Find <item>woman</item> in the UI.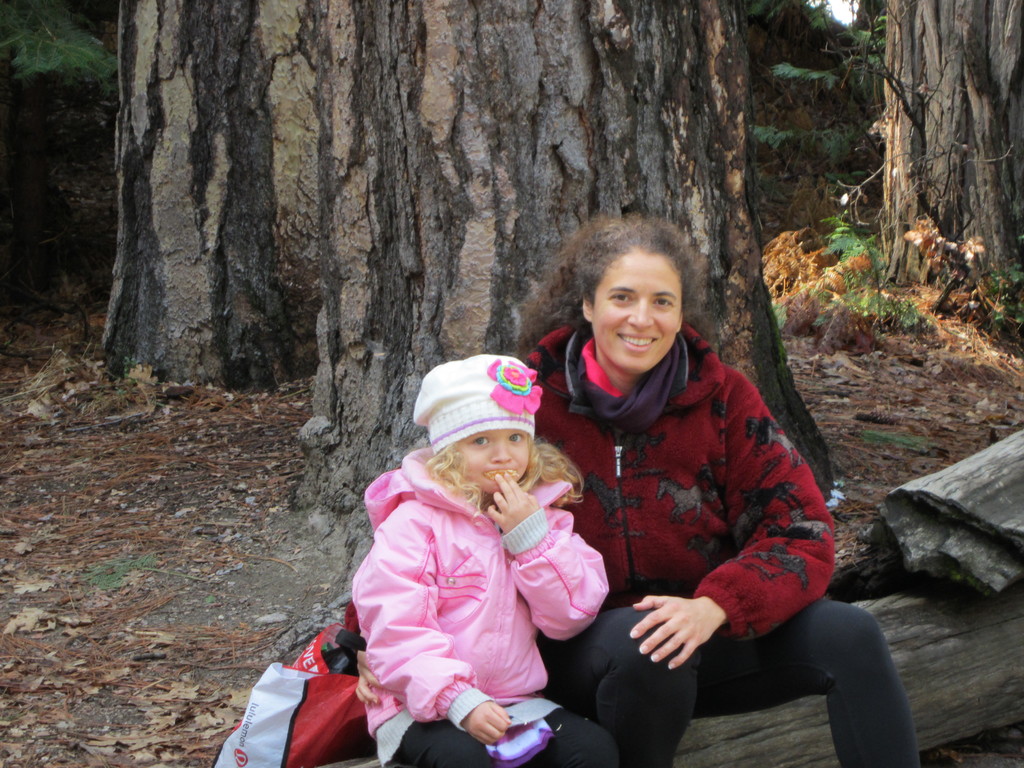
UI element at (505, 204, 833, 767).
